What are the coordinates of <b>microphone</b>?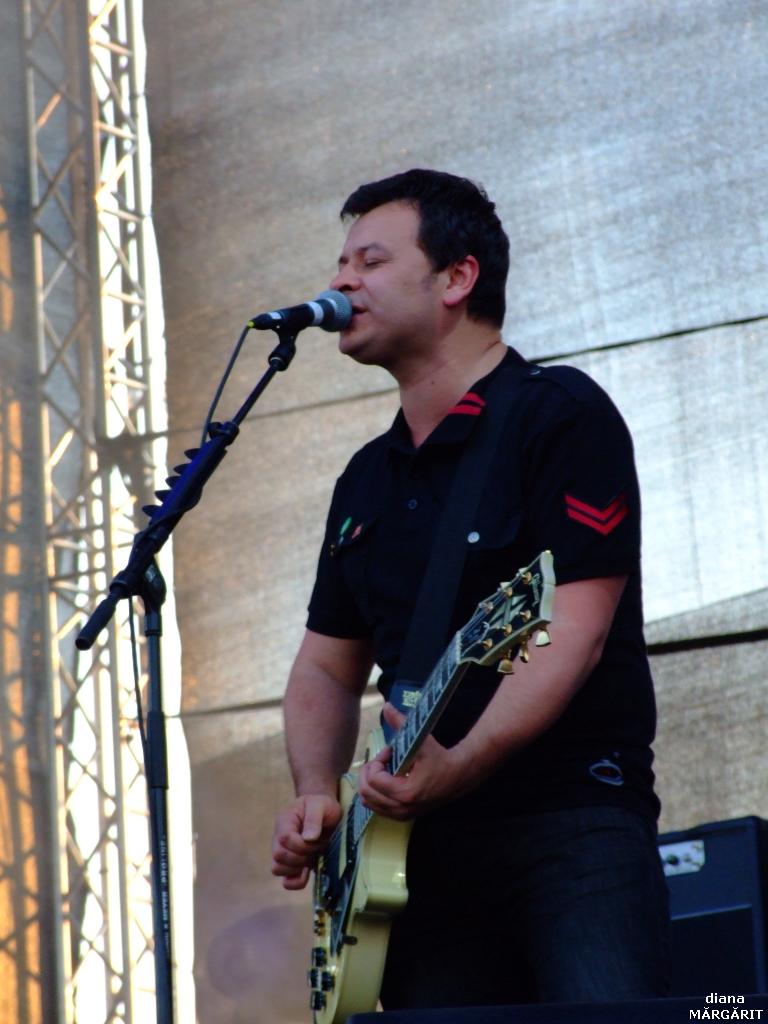
250:286:358:332.
